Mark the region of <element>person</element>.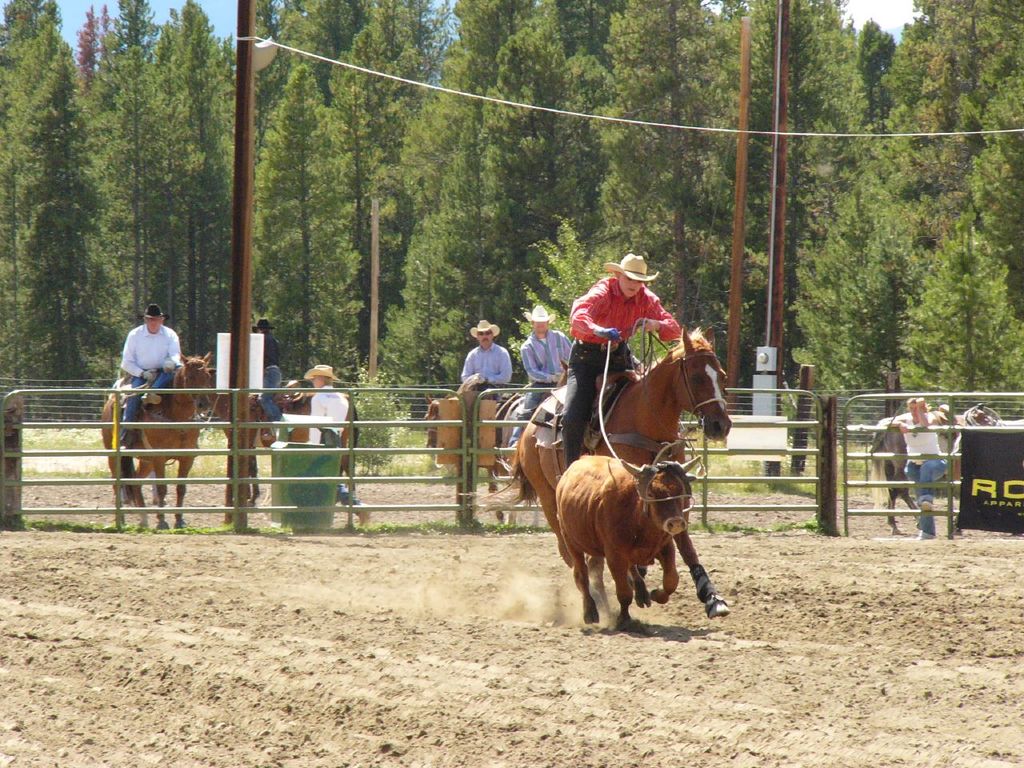
Region: BBox(254, 314, 287, 426).
